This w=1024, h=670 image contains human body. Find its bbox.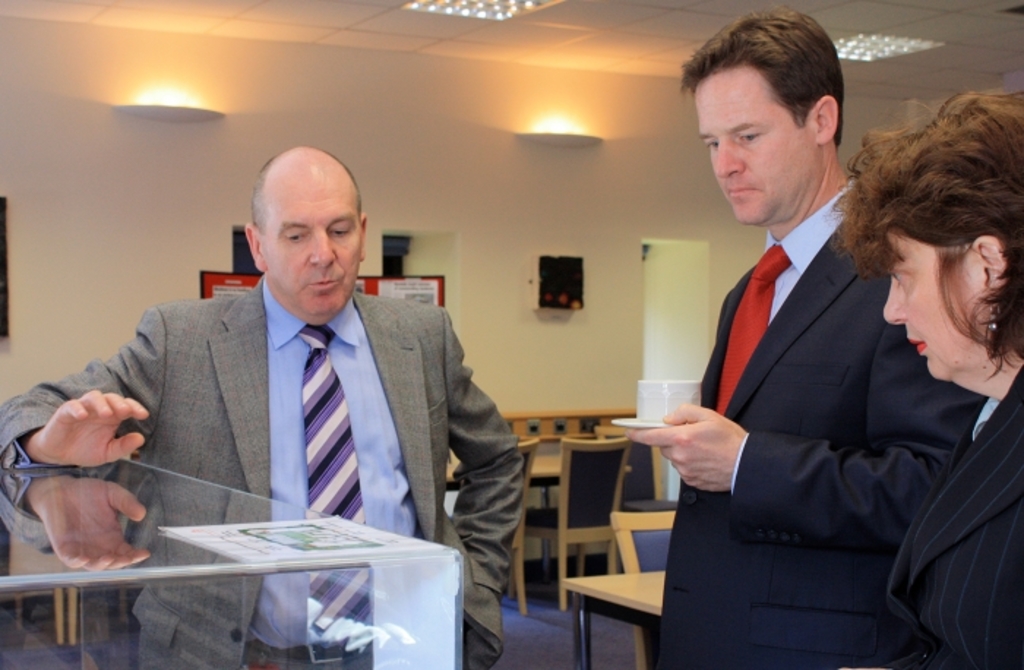
l=59, t=123, r=508, b=666.
